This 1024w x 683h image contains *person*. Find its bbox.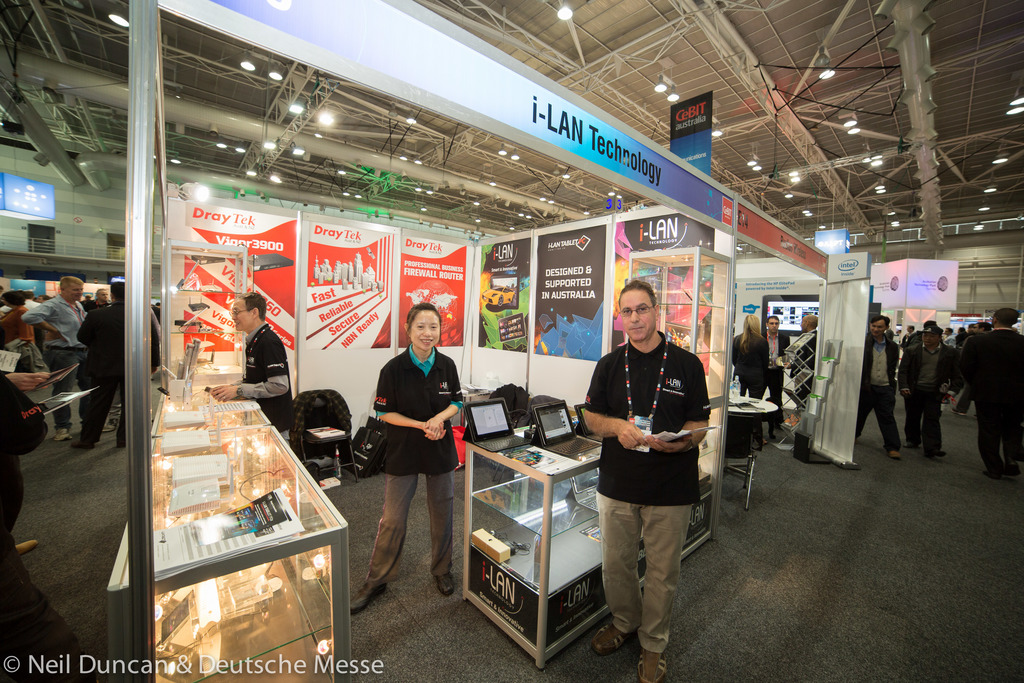
210:292:296:447.
